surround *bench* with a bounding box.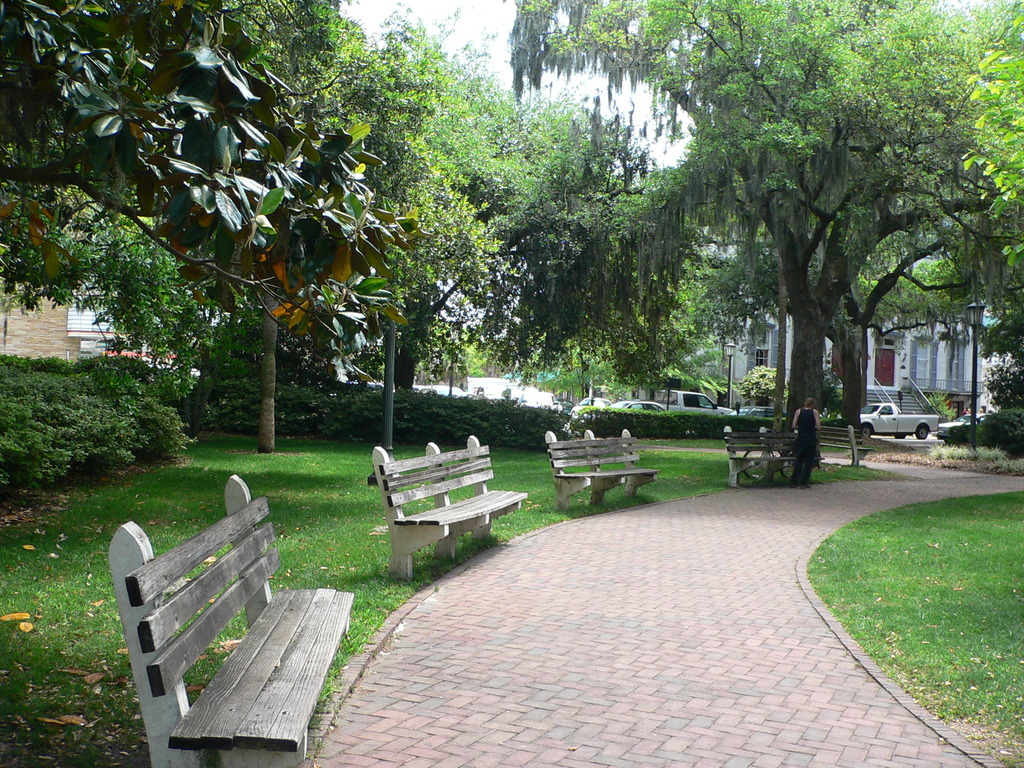
box=[547, 429, 660, 509].
